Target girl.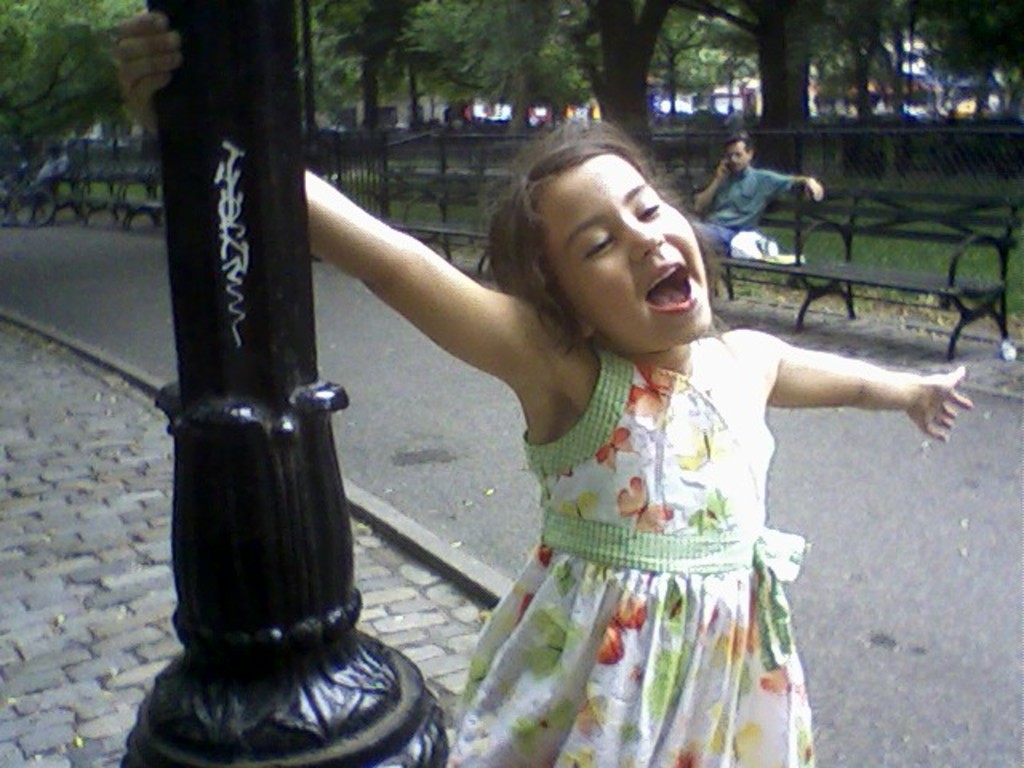
Target region: 118/5/979/766.
